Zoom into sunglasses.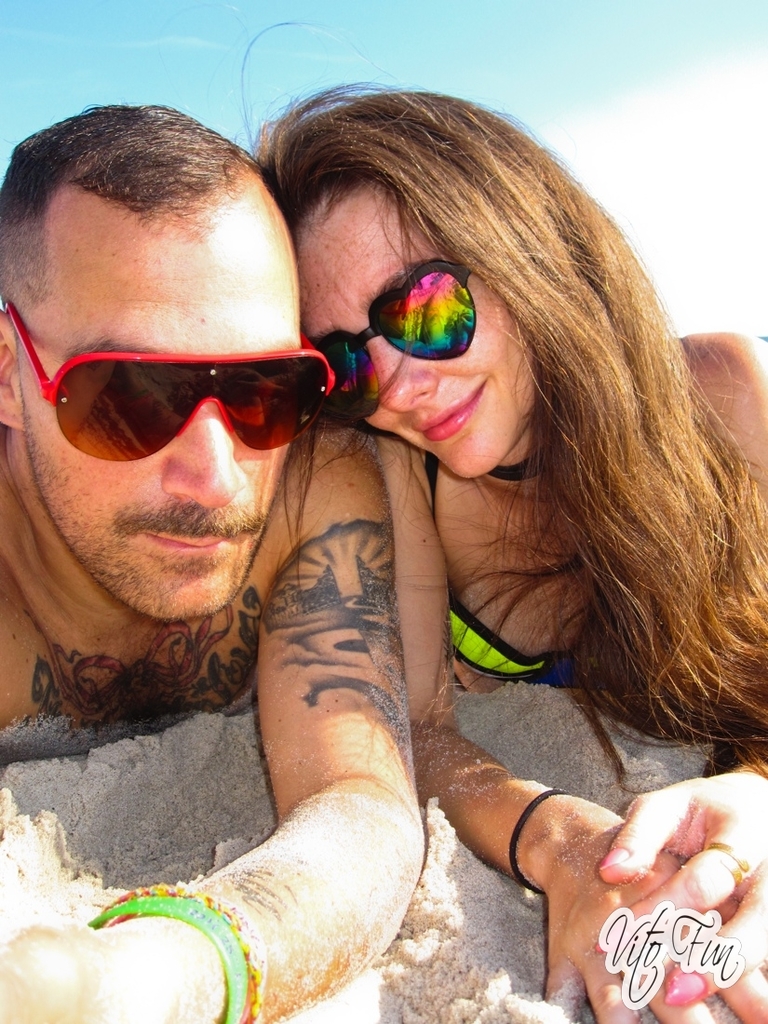
Zoom target: 7:306:337:458.
